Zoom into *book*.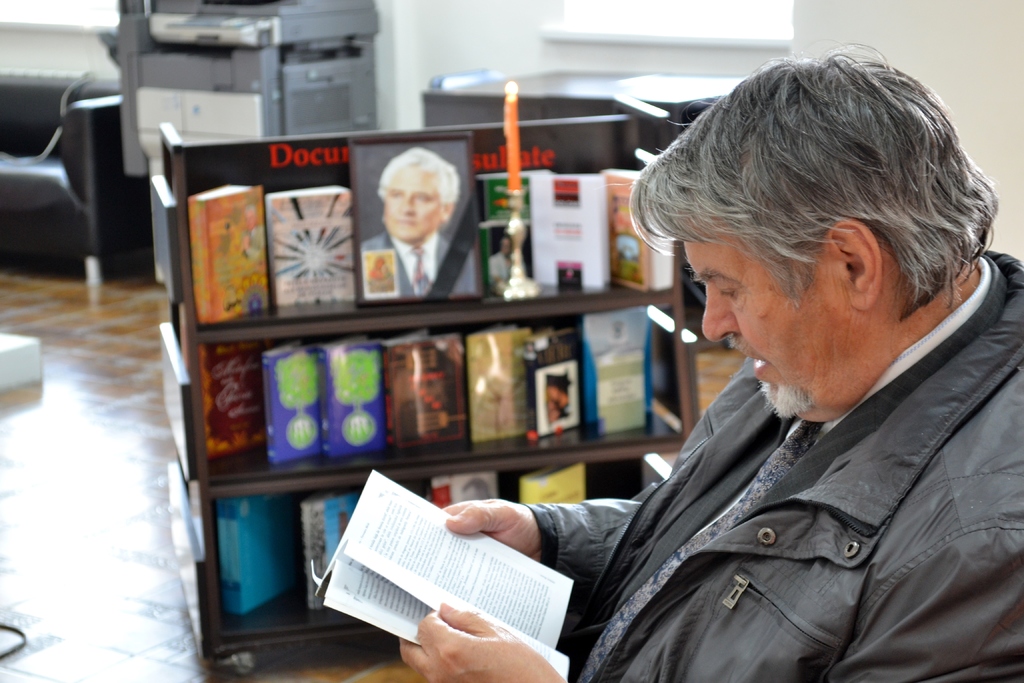
Zoom target: select_region(266, 180, 359, 327).
